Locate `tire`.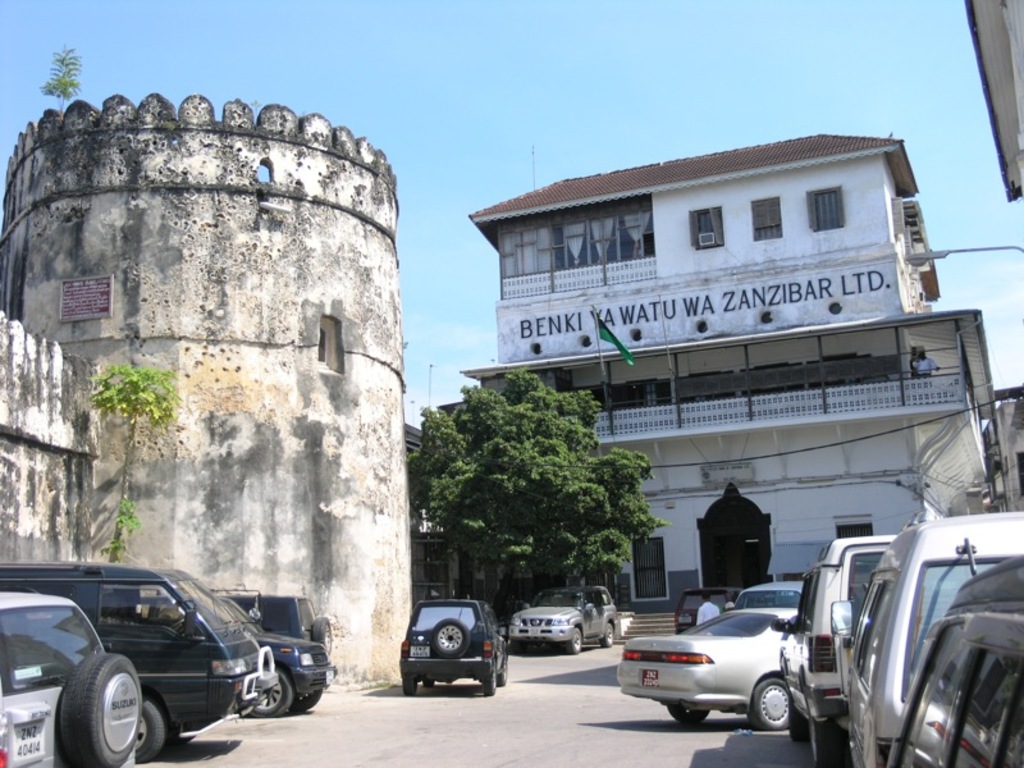
Bounding box: x1=500 y1=654 x2=511 y2=681.
